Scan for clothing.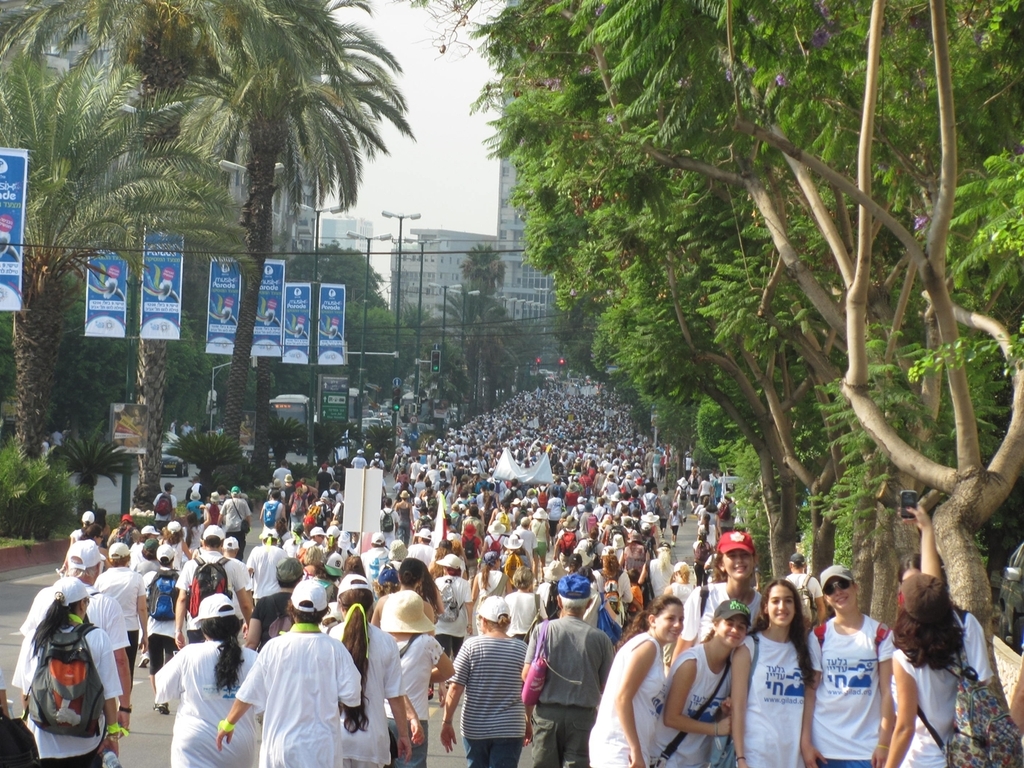
Scan result: [left=511, top=530, right=535, bottom=561].
